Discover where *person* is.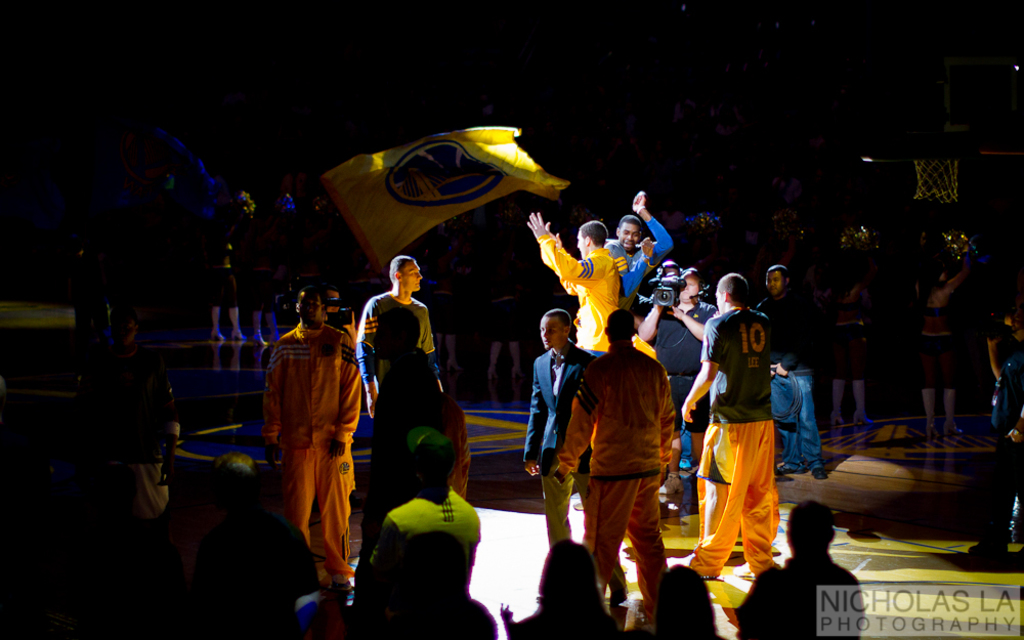
Discovered at box(691, 257, 796, 601).
